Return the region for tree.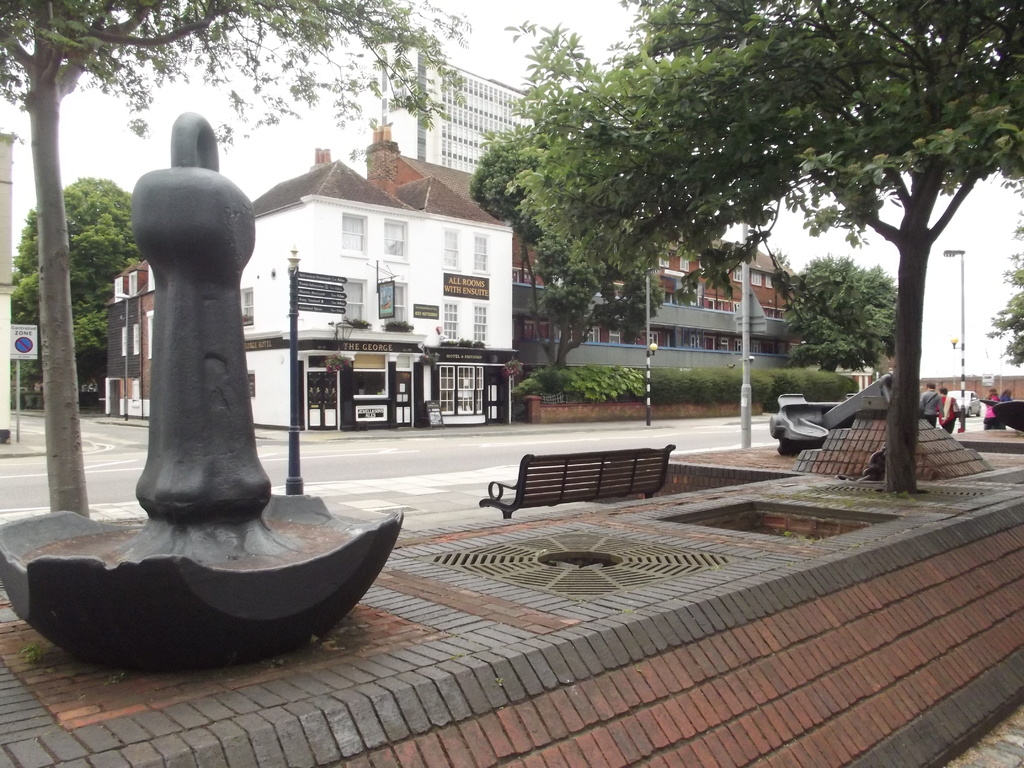
region(8, 178, 148, 420).
